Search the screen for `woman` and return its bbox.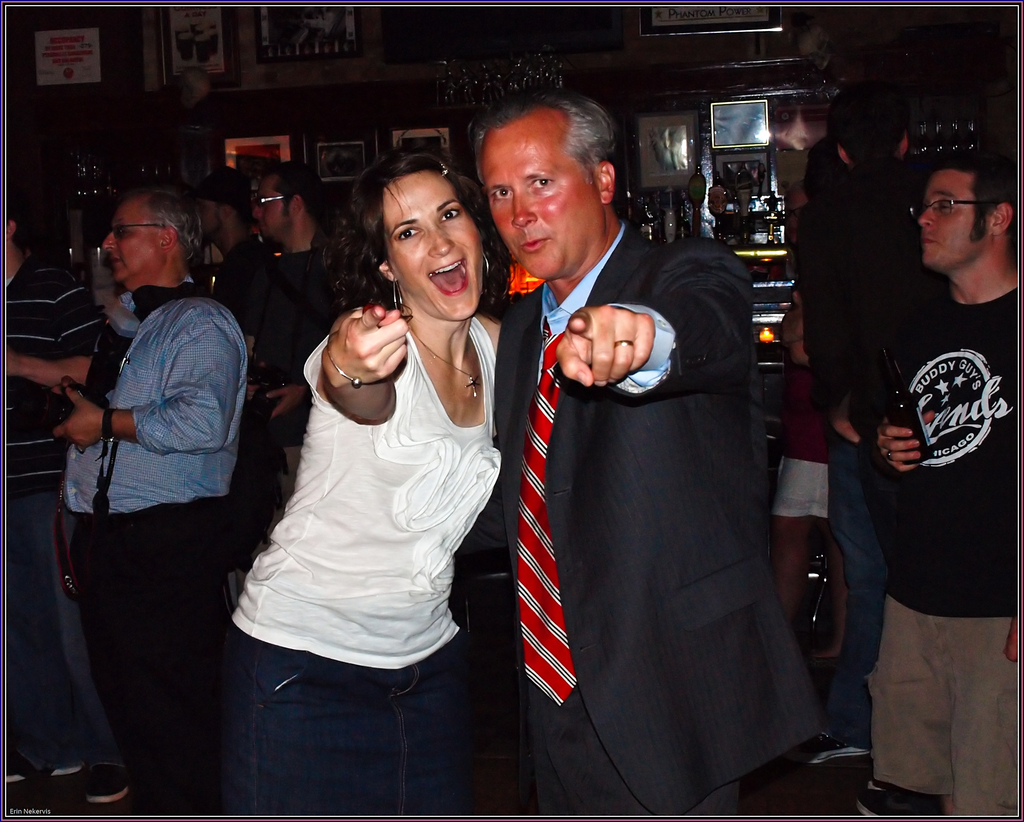
Found: left=224, top=145, right=508, bottom=785.
